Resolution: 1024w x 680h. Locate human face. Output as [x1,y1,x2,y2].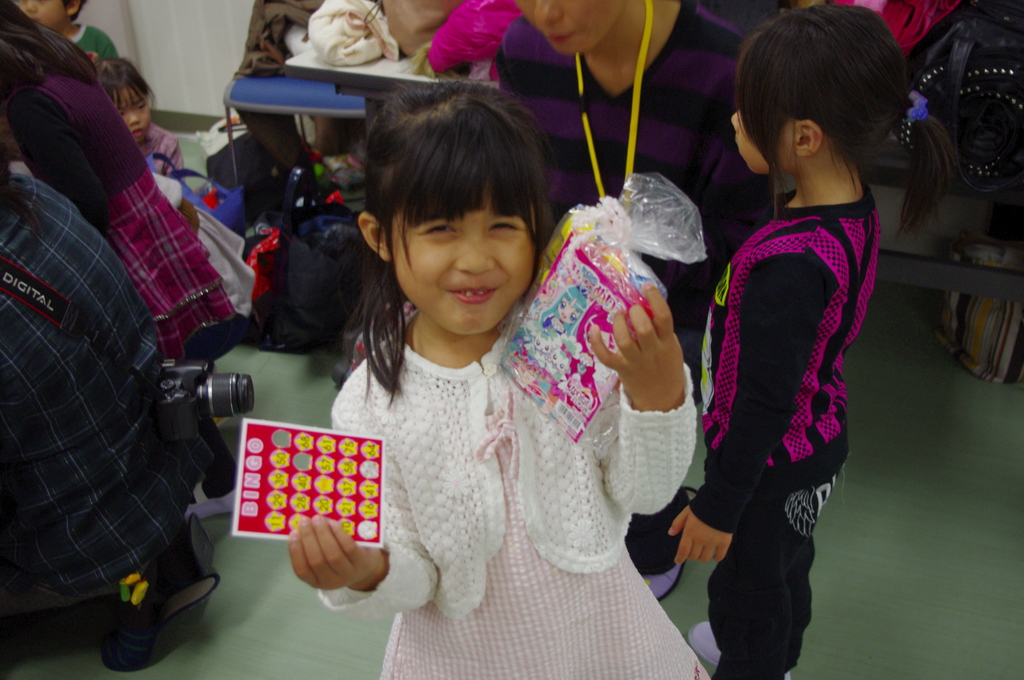
[519,0,627,55].
